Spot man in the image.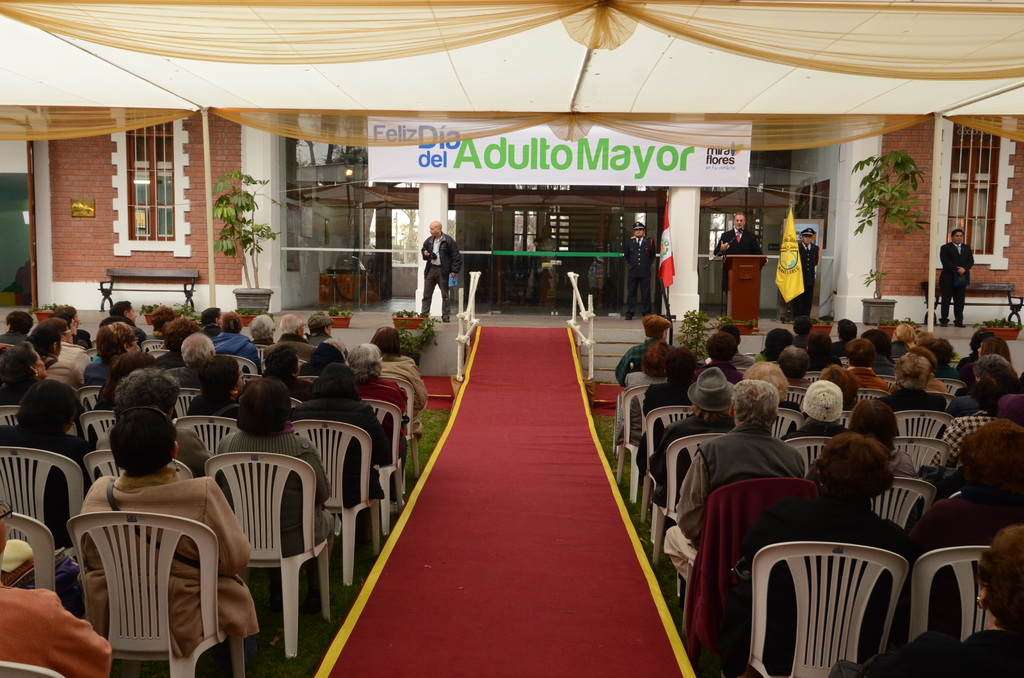
man found at 790, 226, 823, 318.
